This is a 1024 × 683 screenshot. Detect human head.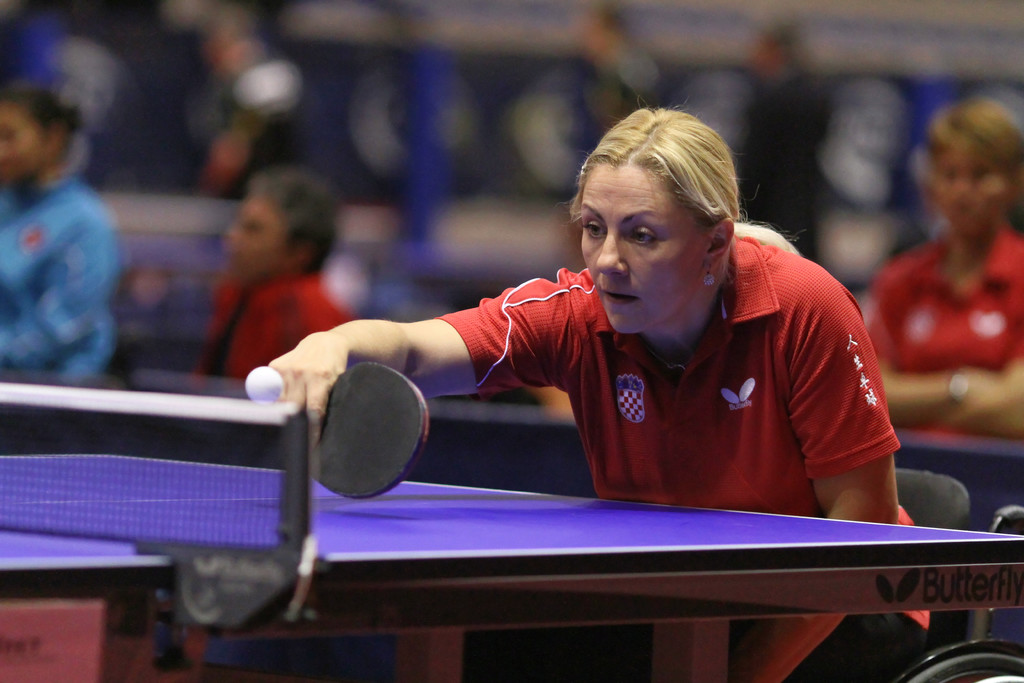
{"x1": 223, "y1": 169, "x2": 334, "y2": 274}.
